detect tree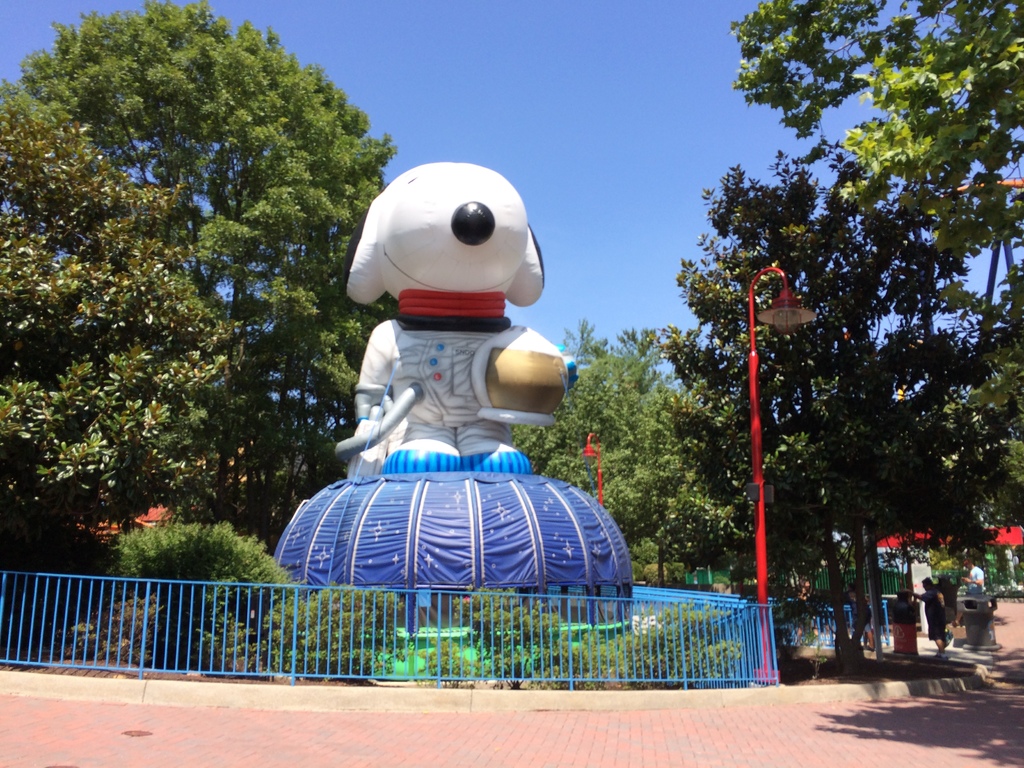
bbox(543, 344, 694, 573)
